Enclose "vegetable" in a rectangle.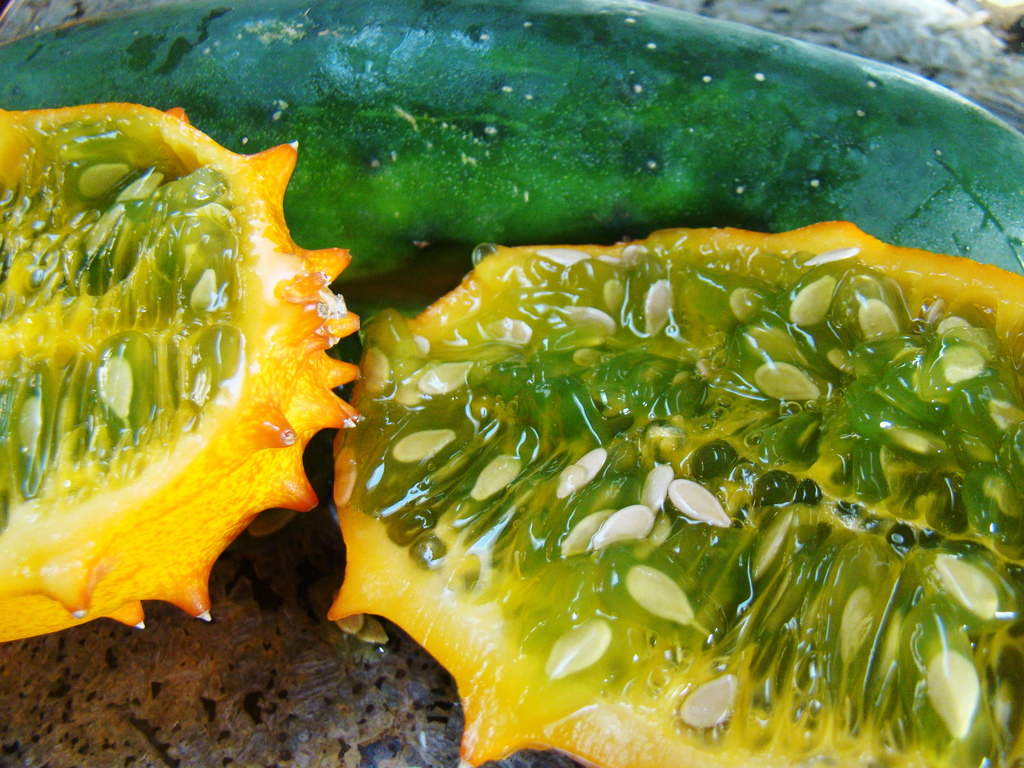
<box>0,103,364,651</box>.
